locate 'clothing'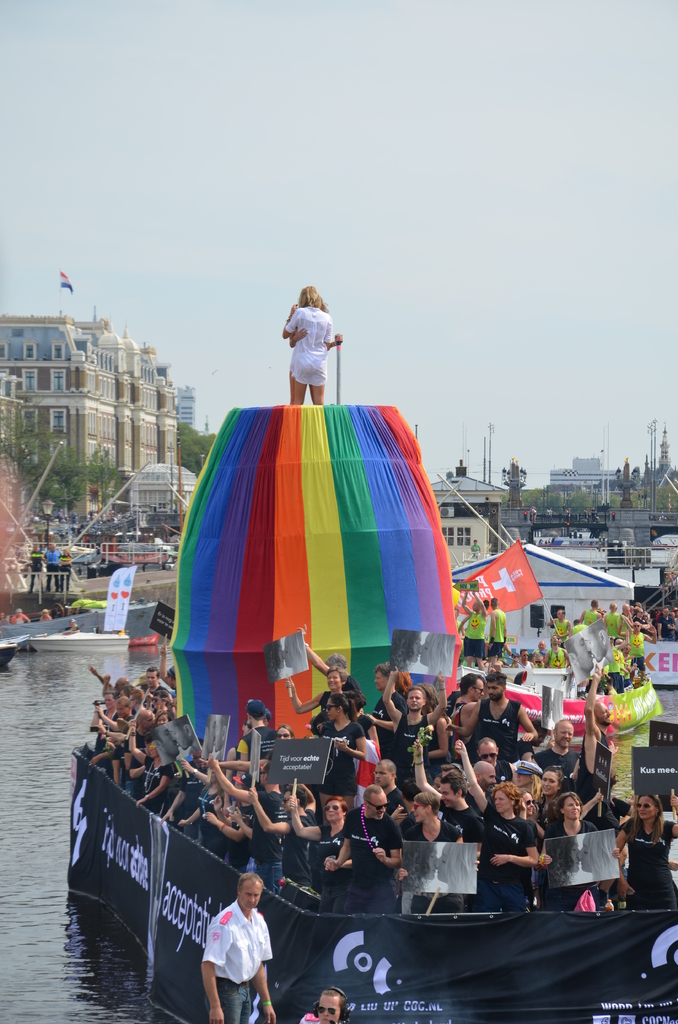
<bbox>529, 748, 574, 788</bbox>
